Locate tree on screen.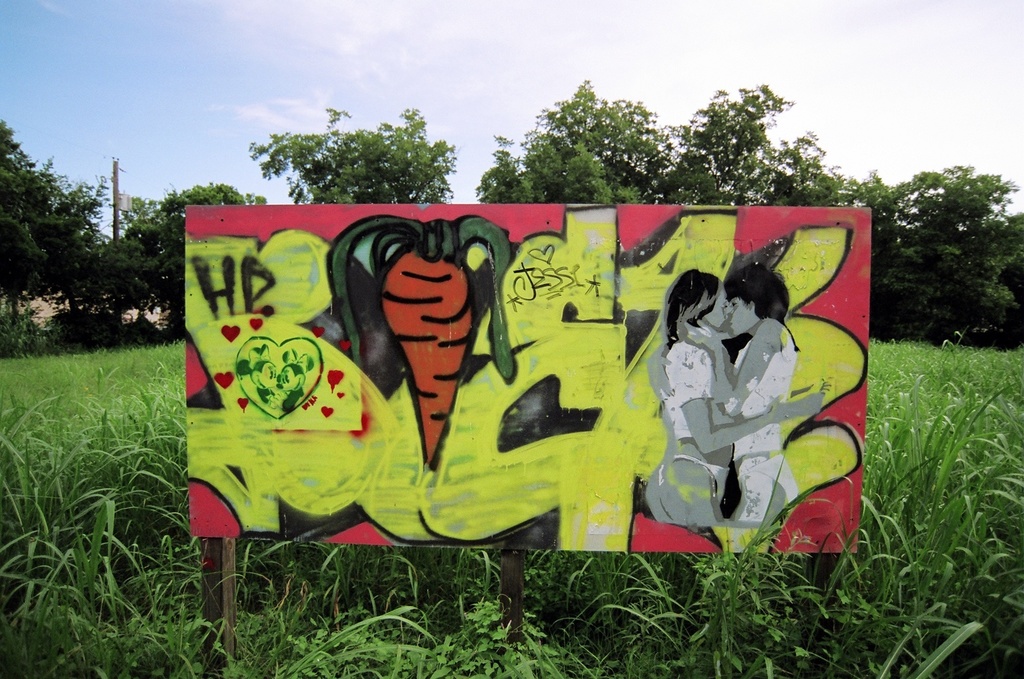
On screen at box=[0, 117, 101, 328].
